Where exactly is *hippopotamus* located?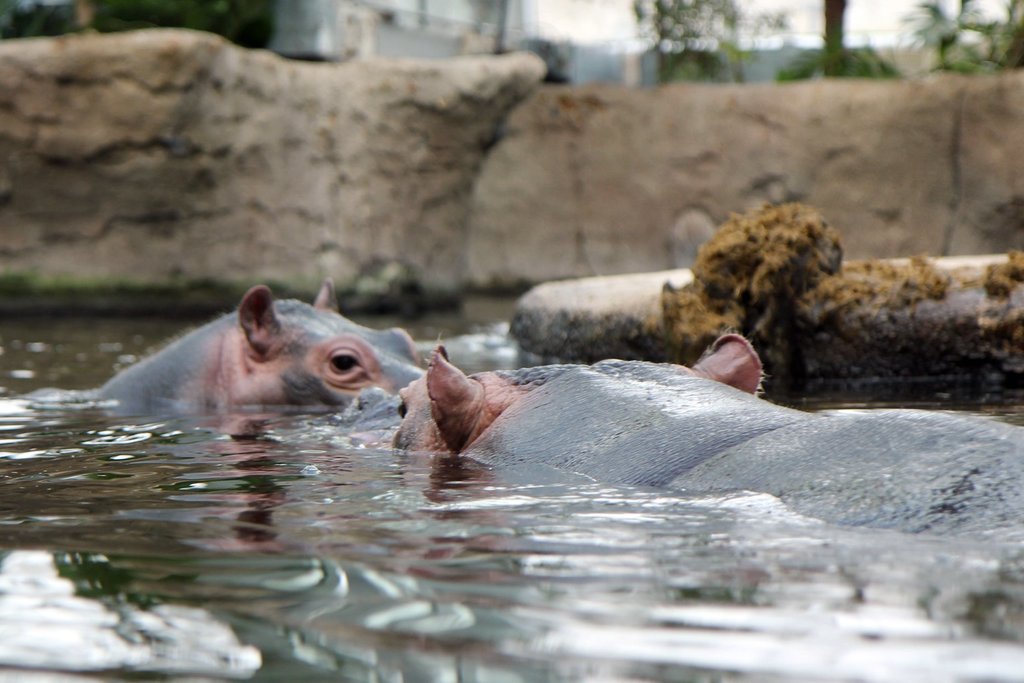
Its bounding box is (85,285,425,406).
